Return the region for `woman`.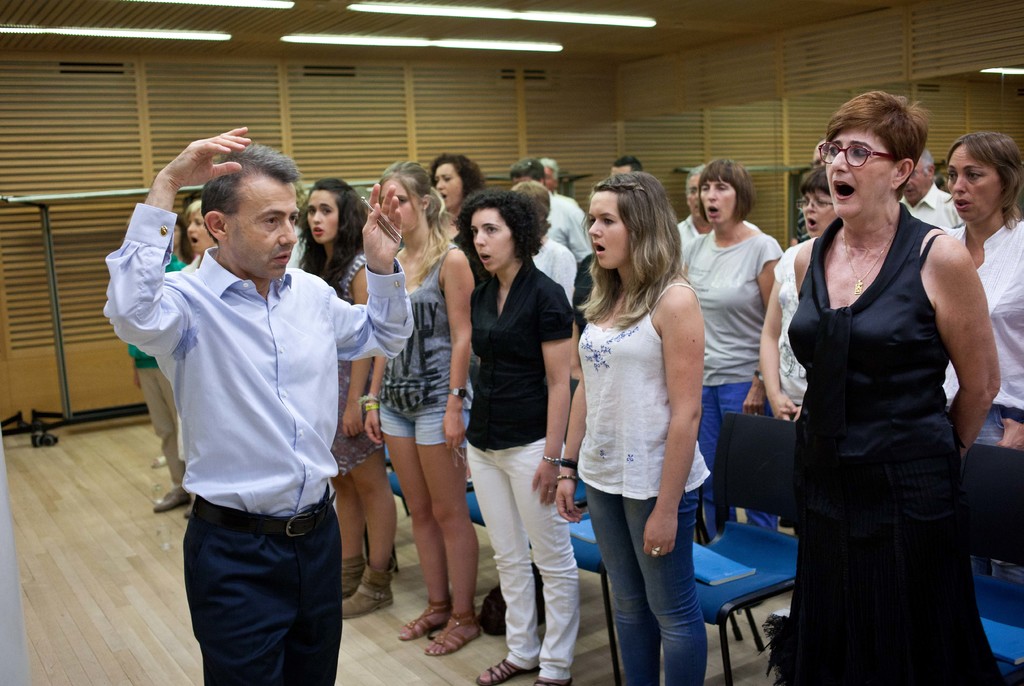
select_region(666, 153, 779, 547).
